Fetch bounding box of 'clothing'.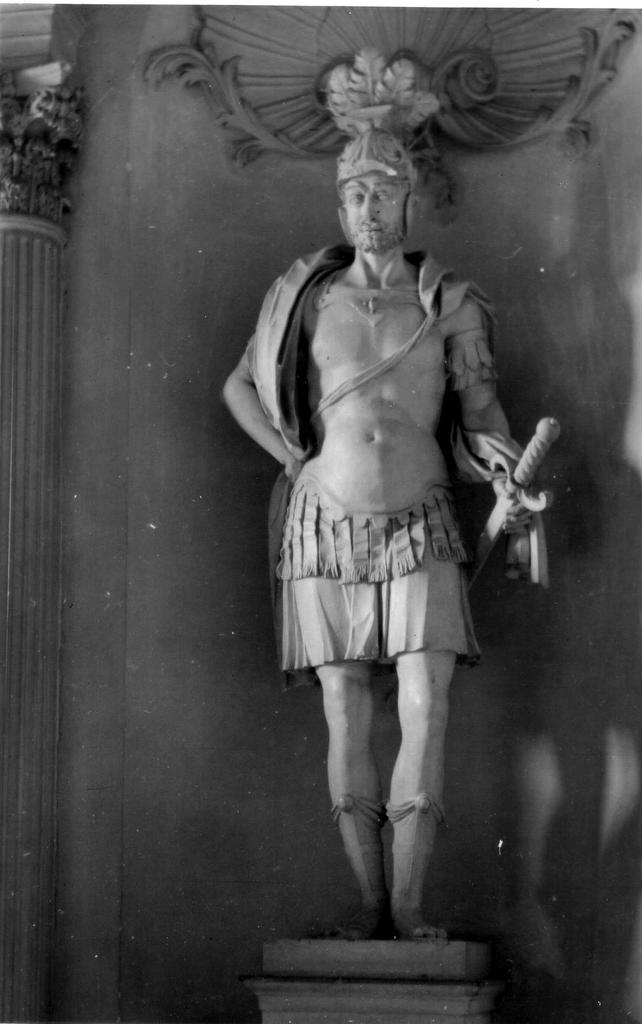
Bbox: 268/239/497/685.
